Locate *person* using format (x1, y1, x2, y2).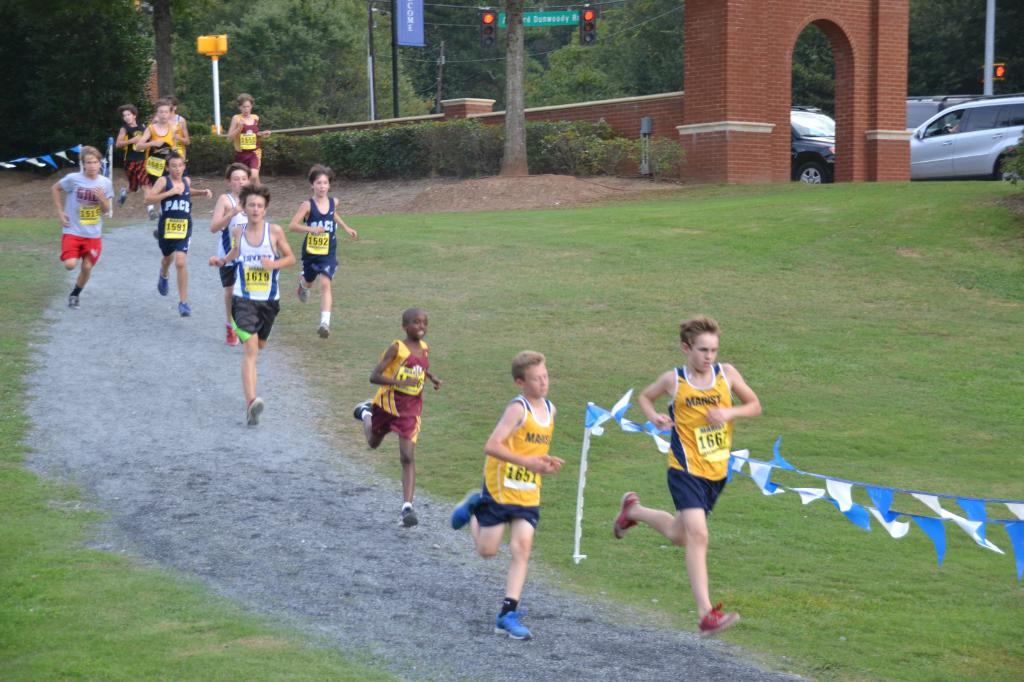
(352, 305, 444, 530).
